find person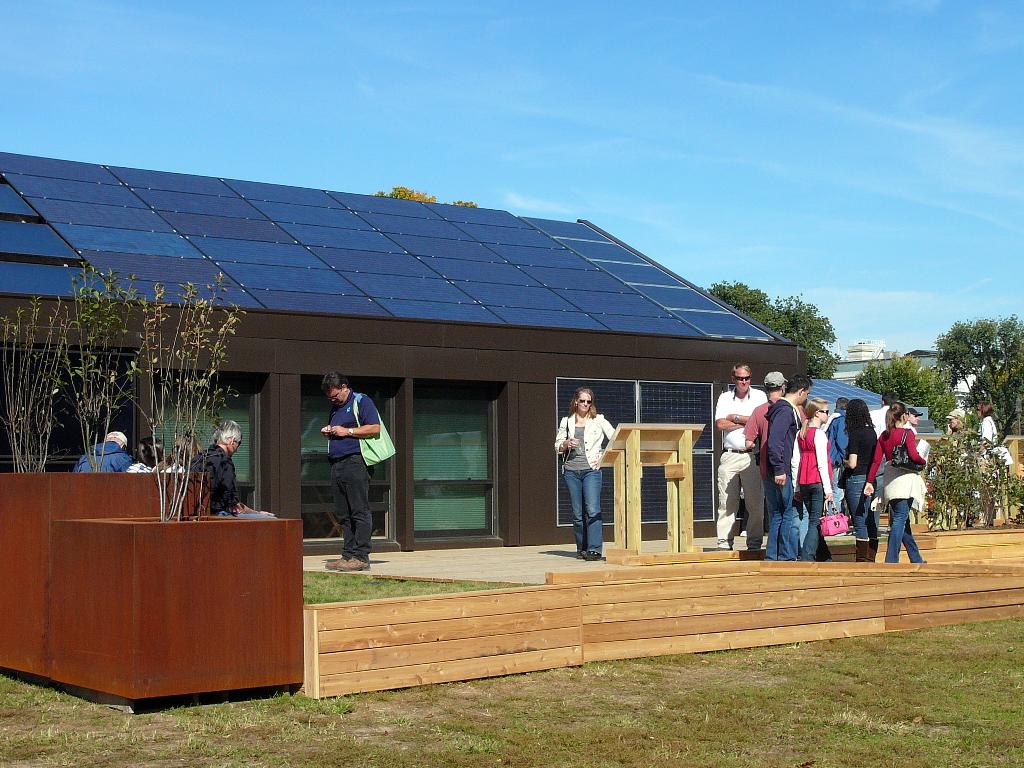
x1=863, y1=399, x2=925, y2=563
